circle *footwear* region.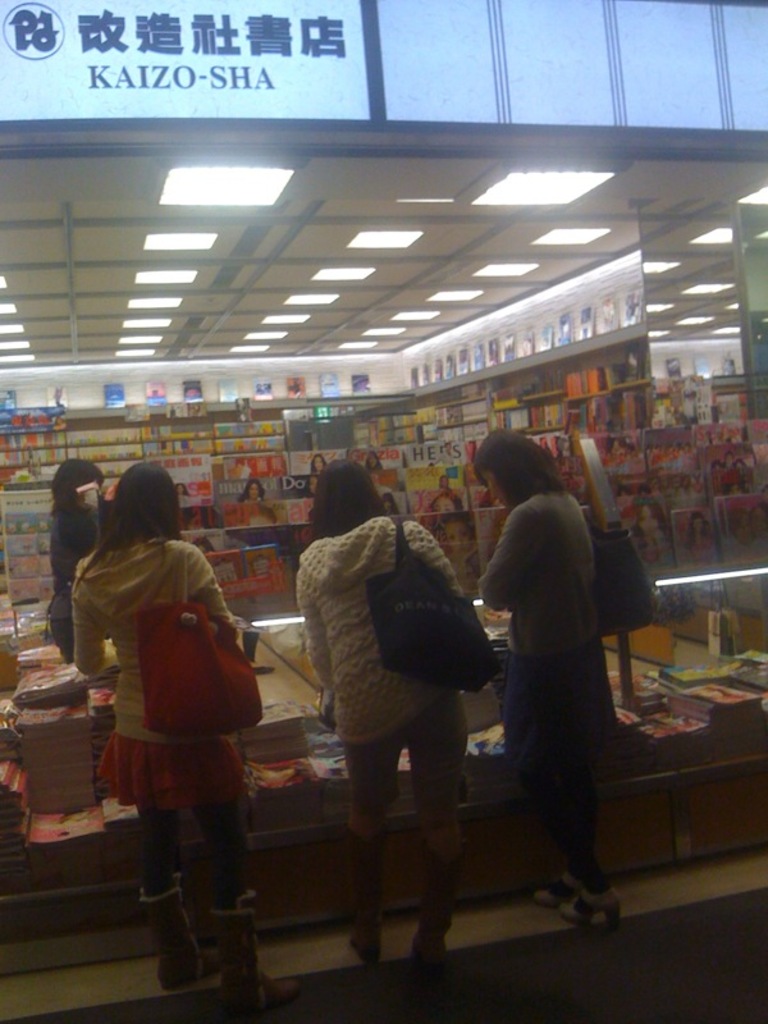
Region: left=536, top=876, right=567, bottom=911.
